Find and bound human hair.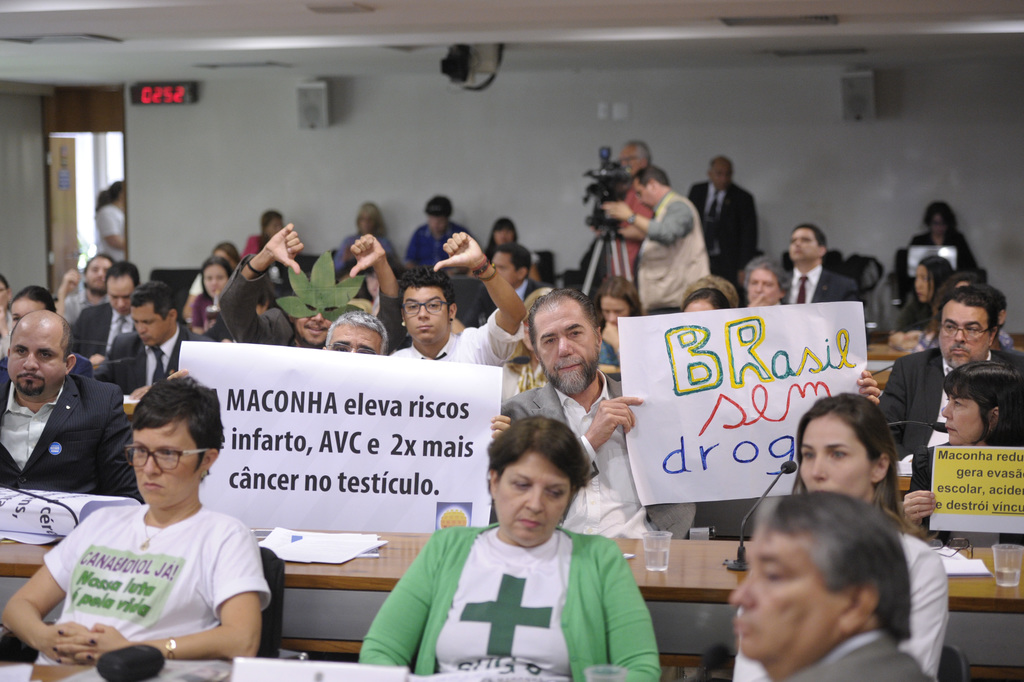
Bound: 105:261:138:282.
